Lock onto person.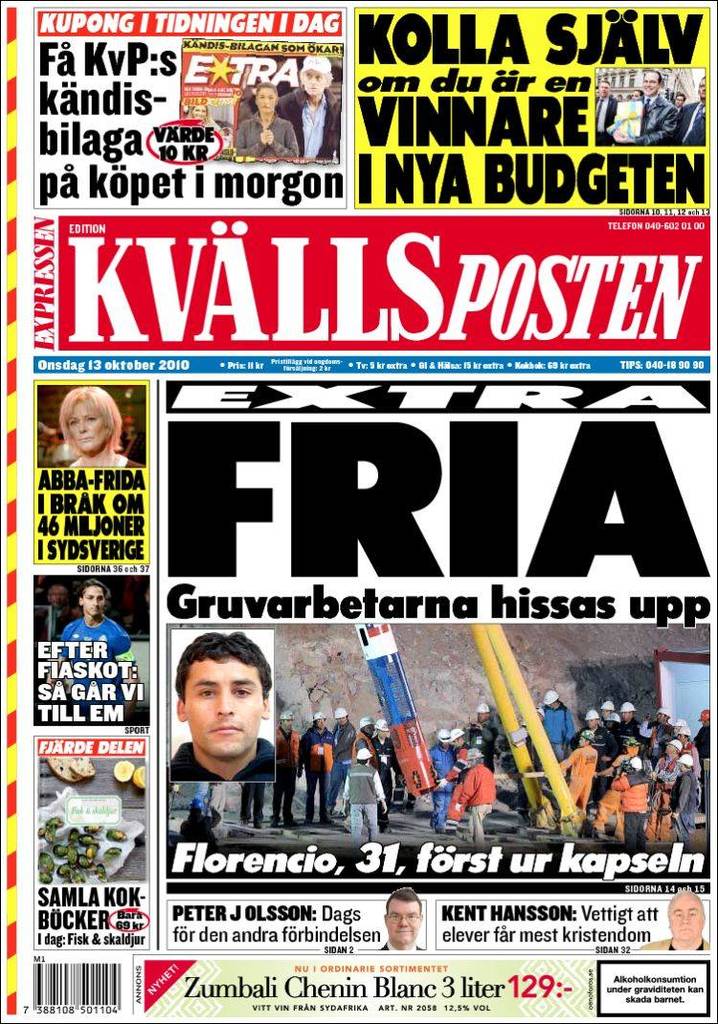
Locked: Rect(57, 386, 144, 467).
